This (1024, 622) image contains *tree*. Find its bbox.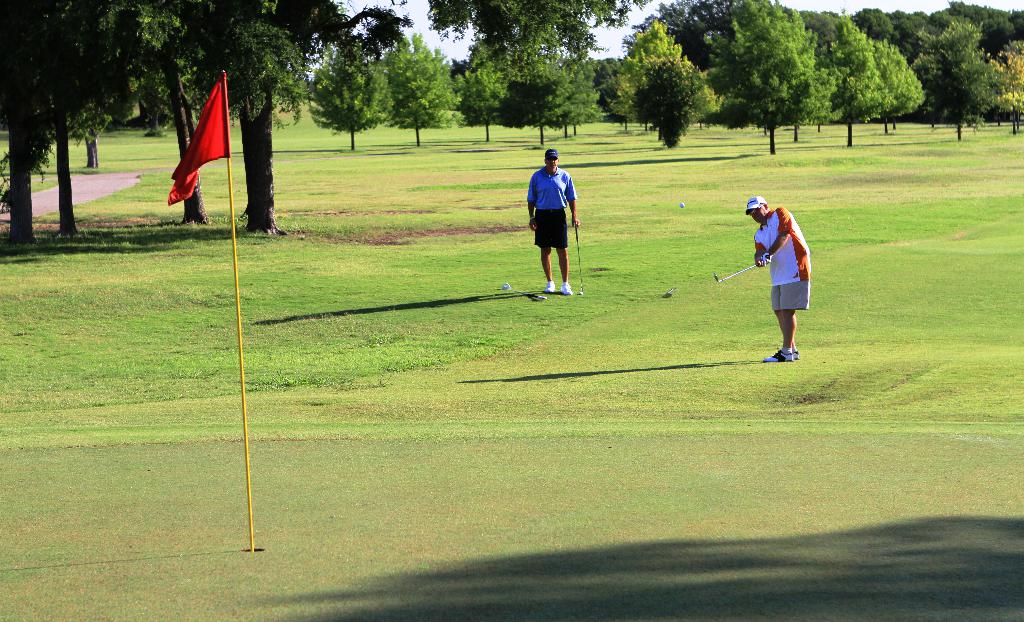
(426,0,659,54).
